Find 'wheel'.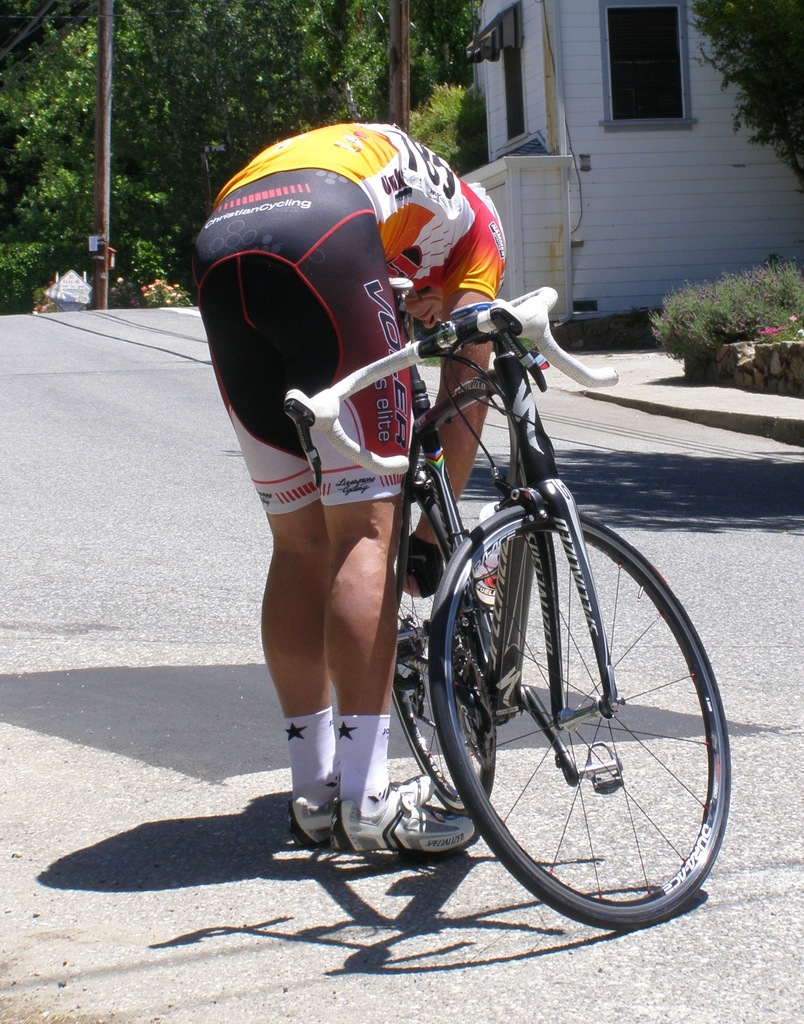
<region>431, 490, 730, 929</region>.
